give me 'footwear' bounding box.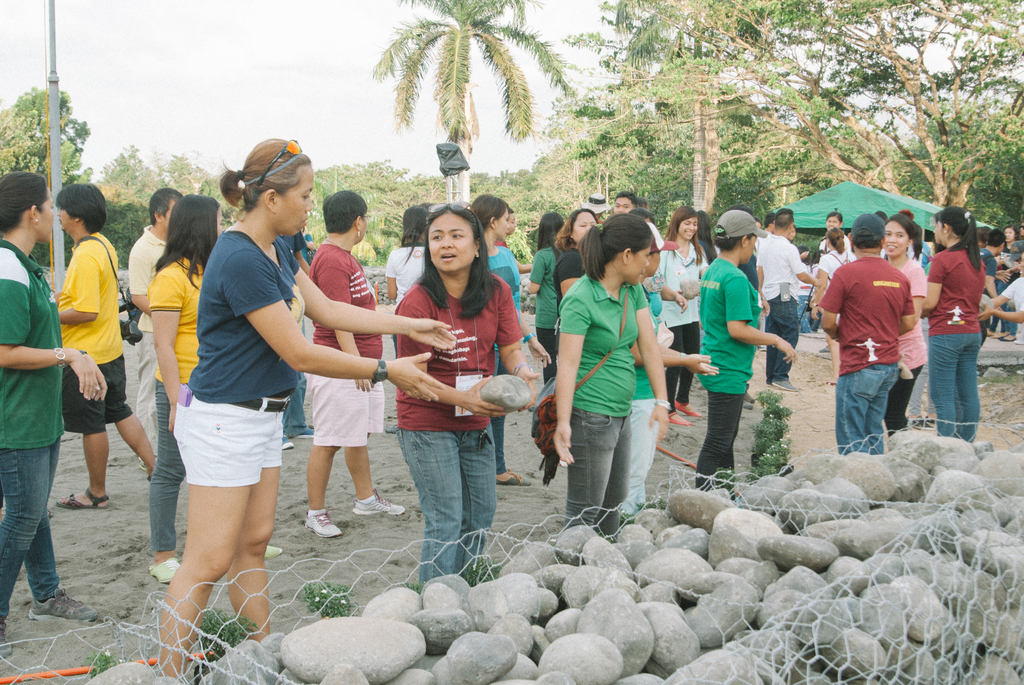
rect(292, 426, 314, 437).
